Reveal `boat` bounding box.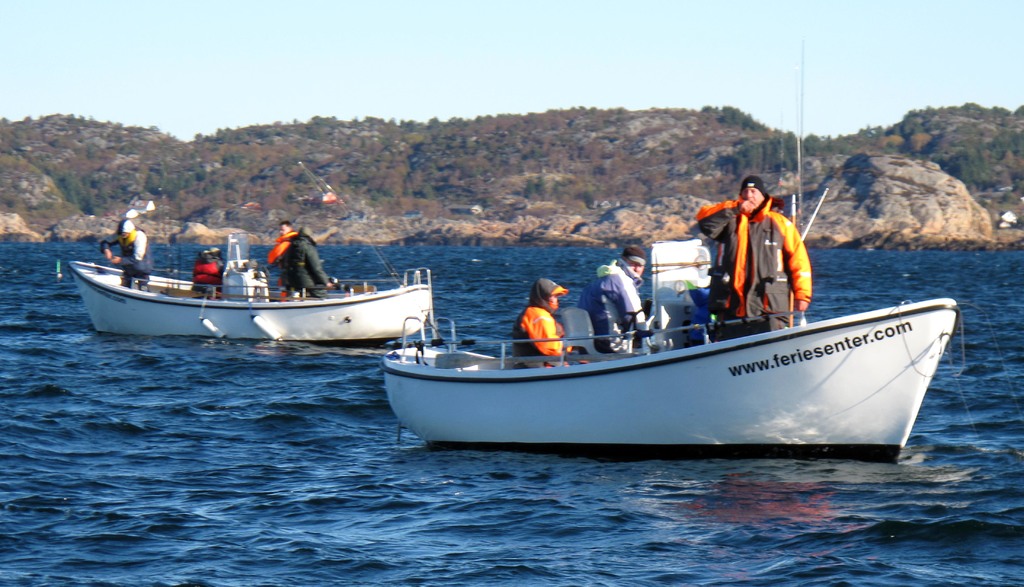
Revealed: left=356, top=193, right=986, bottom=460.
